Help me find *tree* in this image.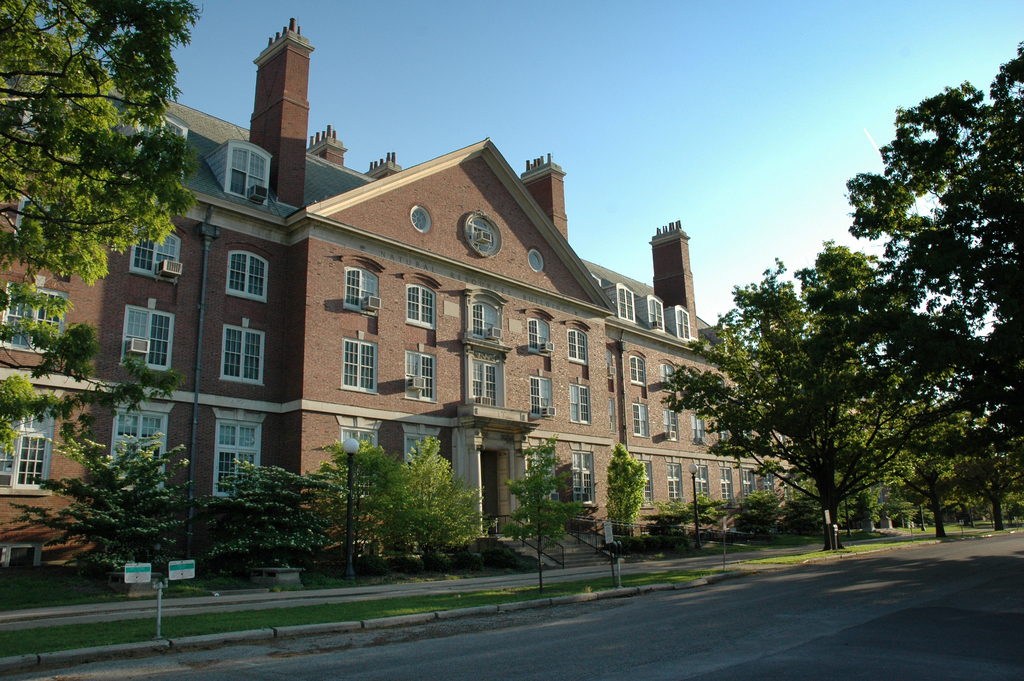
Found it: 0:0:207:288.
